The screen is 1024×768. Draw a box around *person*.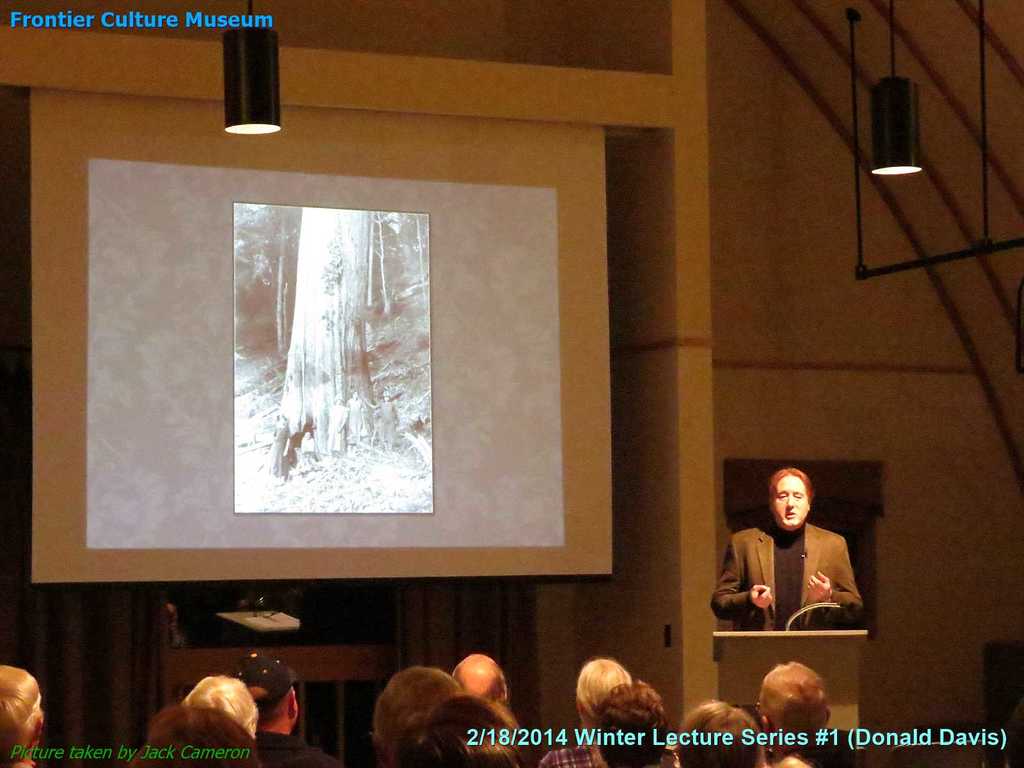
box=[178, 668, 255, 766].
